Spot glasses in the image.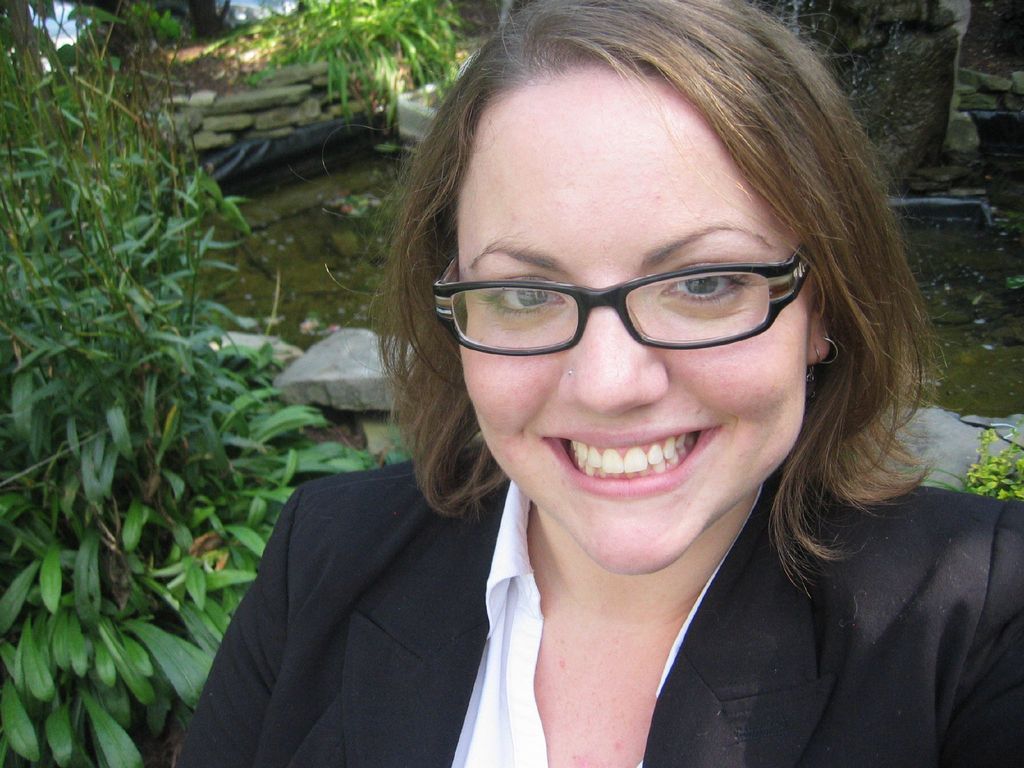
glasses found at 439 249 838 355.
